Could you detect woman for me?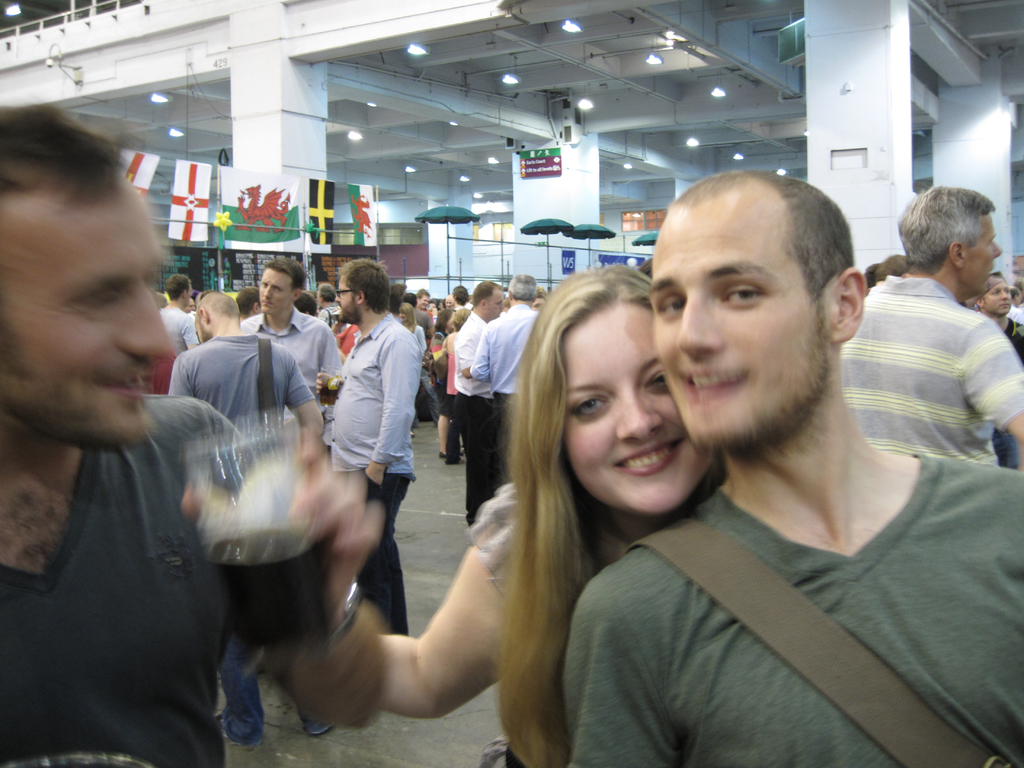
Detection result: (left=401, top=305, right=425, bottom=349).
